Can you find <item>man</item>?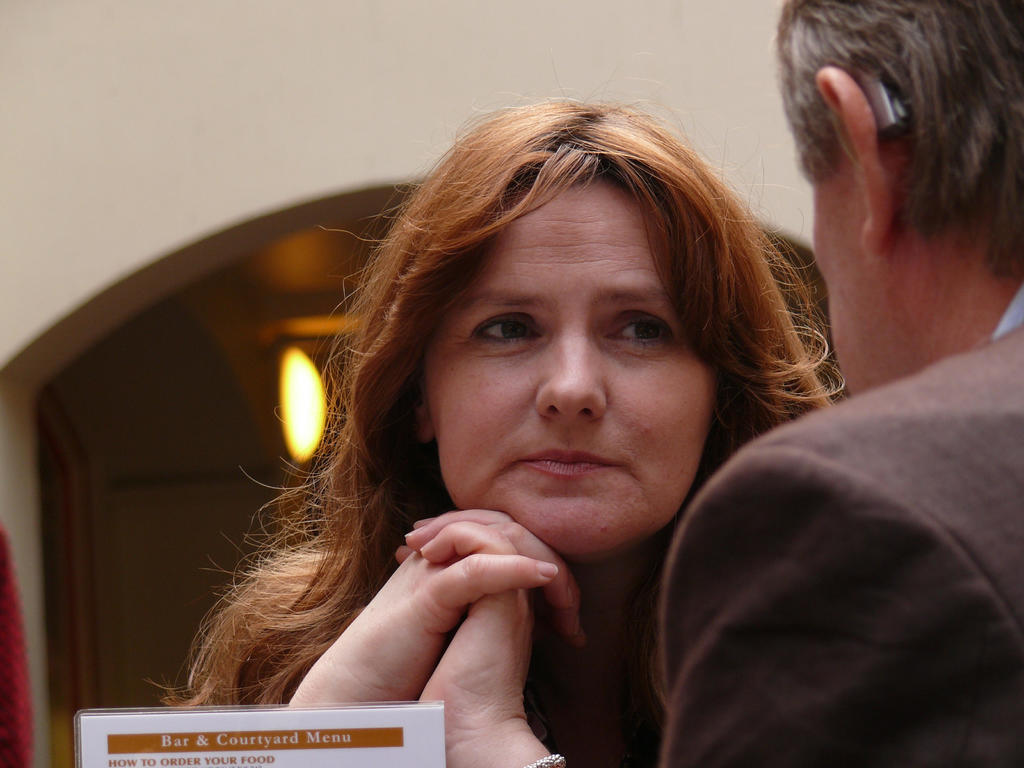
Yes, bounding box: bbox(687, 32, 1023, 743).
